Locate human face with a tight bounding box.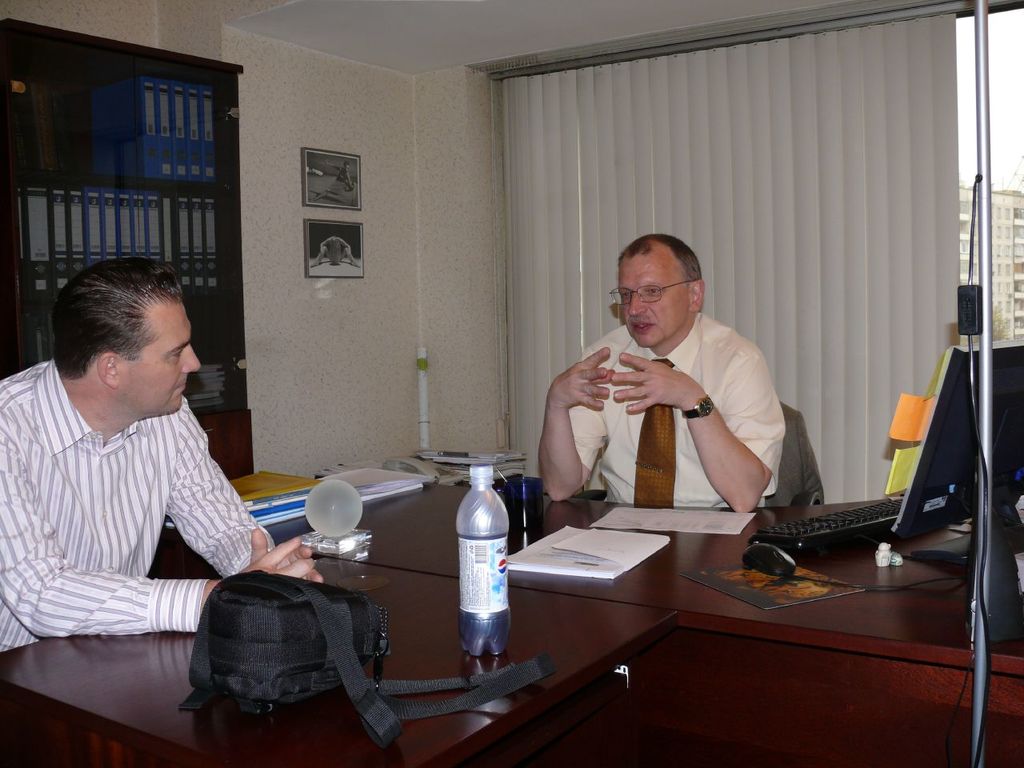
119/302/199/415.
